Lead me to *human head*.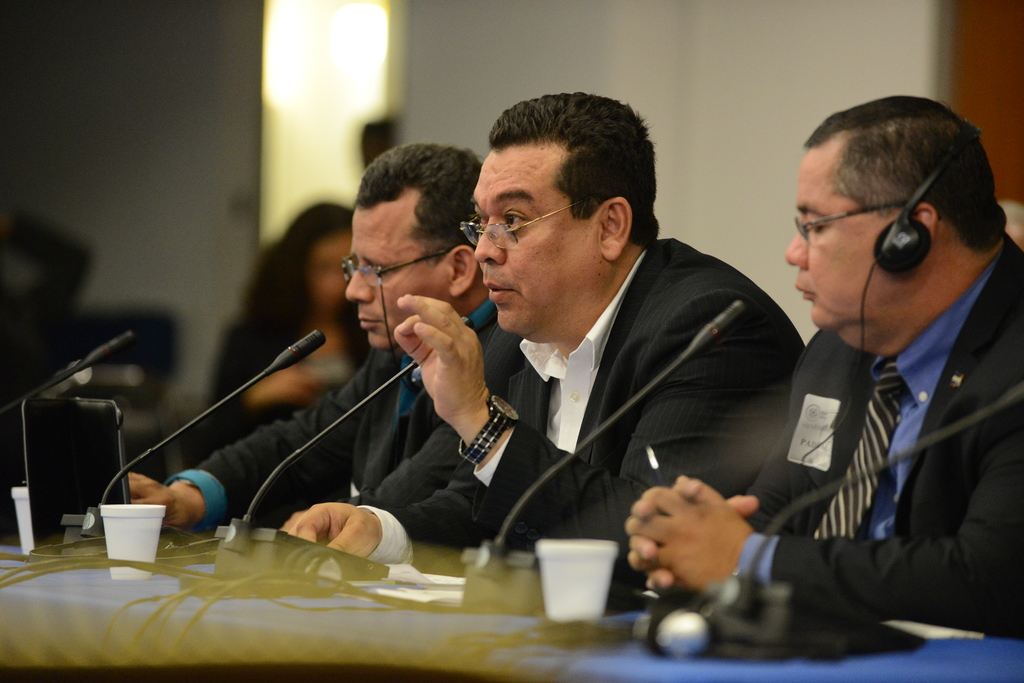
Lead to [x1=468, y1=90, x2=676, y2=316].
